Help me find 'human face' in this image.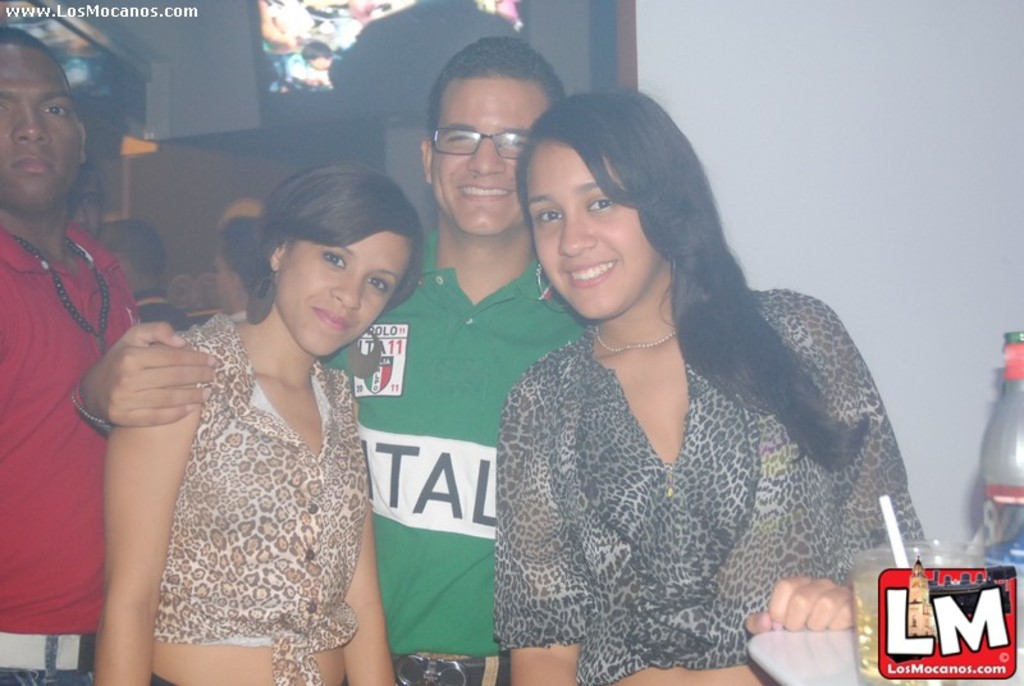
Found it: detection(278, 233, 410, 356).
